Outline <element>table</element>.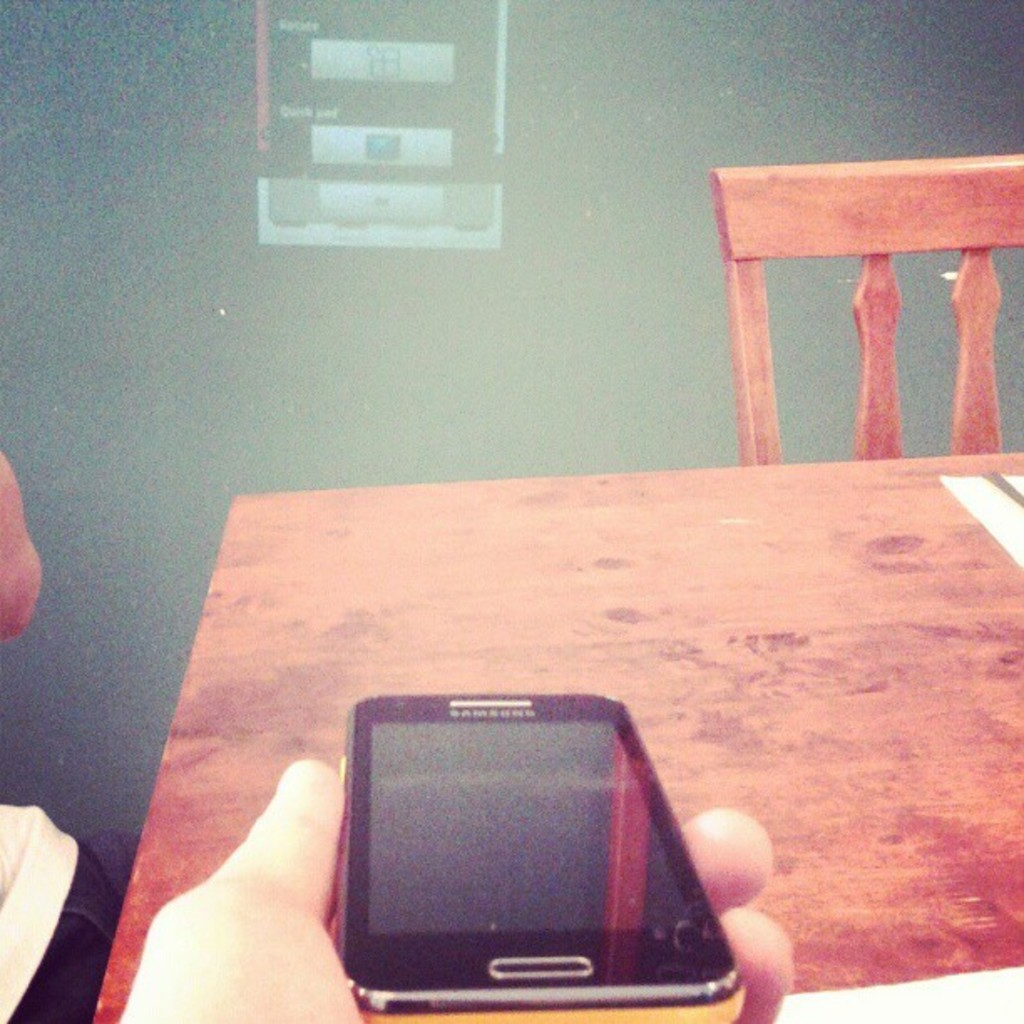
Outline: {"left": 89, "top": 448, "right": 1022, "bottom": 1022}.
